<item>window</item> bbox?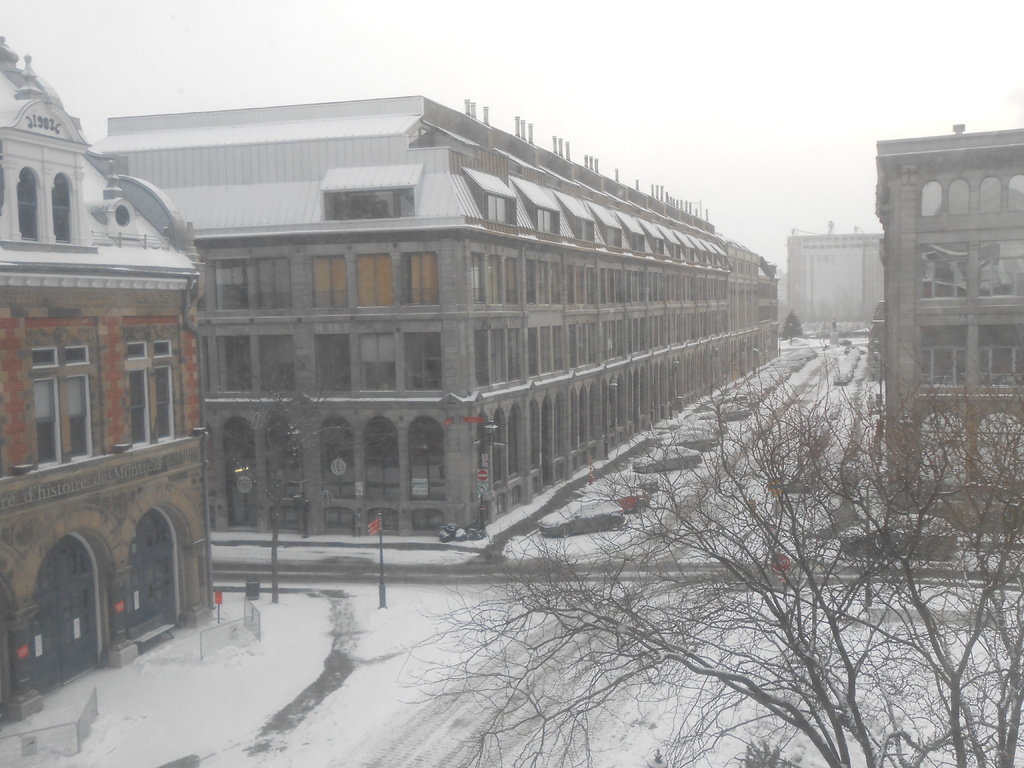
l=53, t=172, r=72, b=242
